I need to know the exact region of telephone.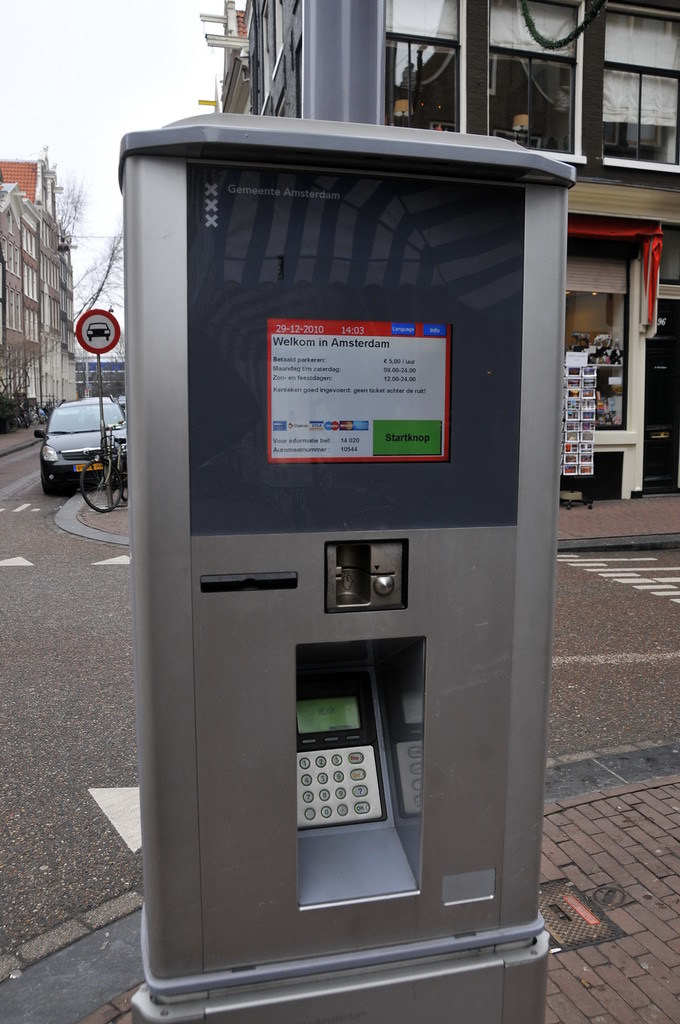
Region: Rect(263, 655, 433, 917).
